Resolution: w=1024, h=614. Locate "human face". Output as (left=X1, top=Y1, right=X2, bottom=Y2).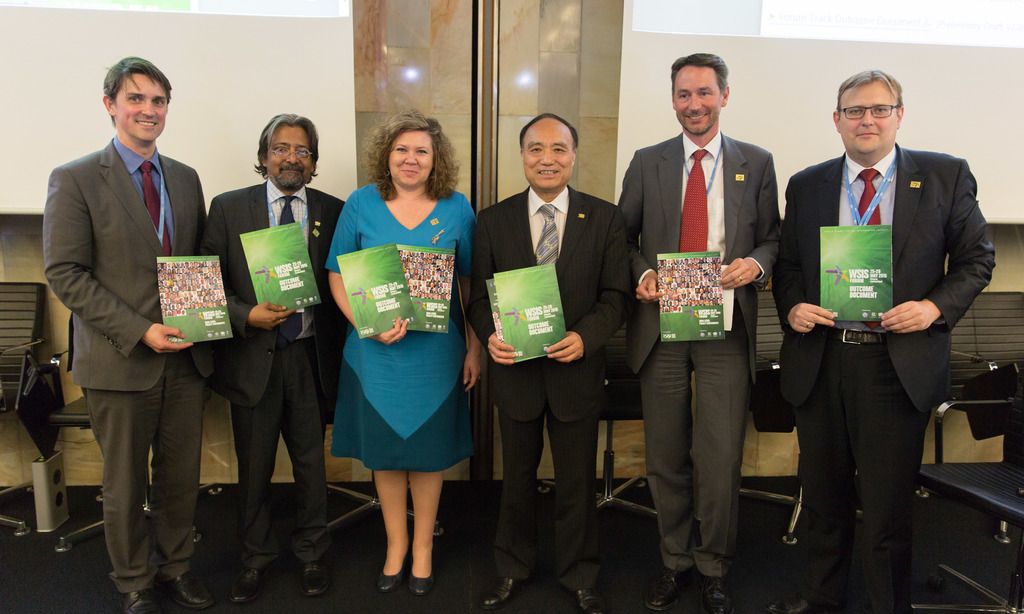
(left=113, top=74, right=166, bottom=140).
